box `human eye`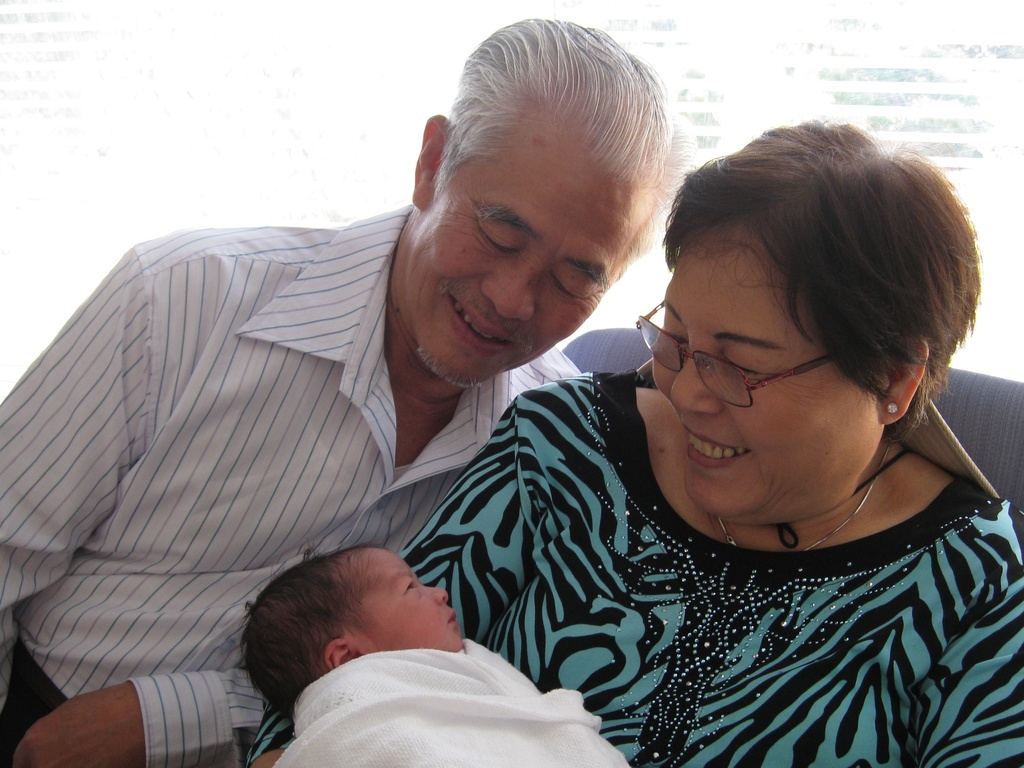
<region>712, 352, 762, 384</region>
